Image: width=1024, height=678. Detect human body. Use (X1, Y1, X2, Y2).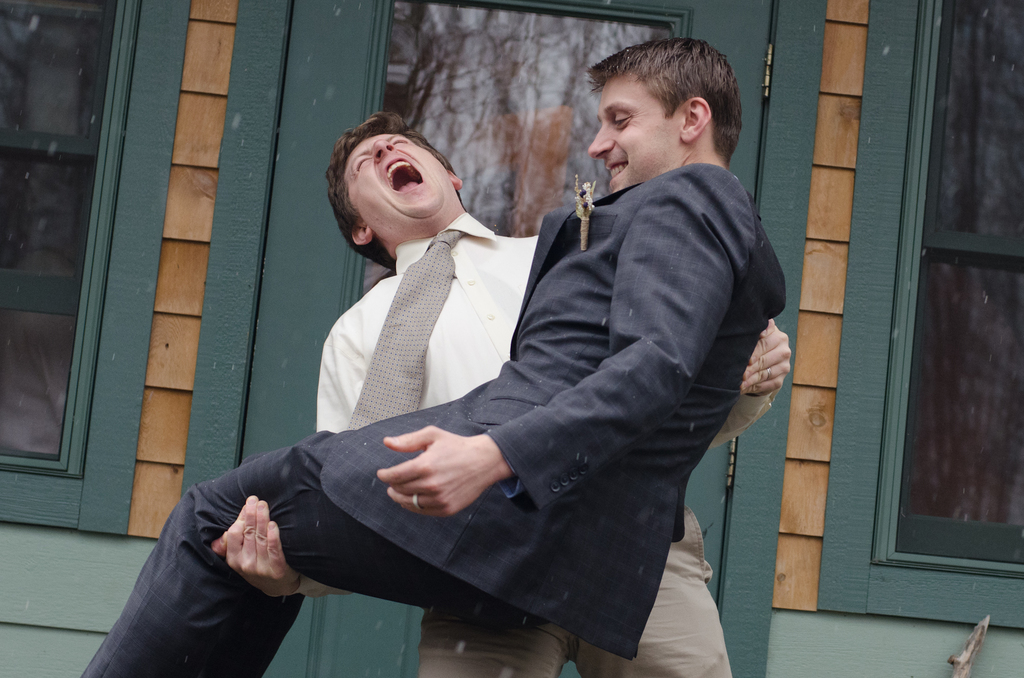
(74, 40, 788, 677).
